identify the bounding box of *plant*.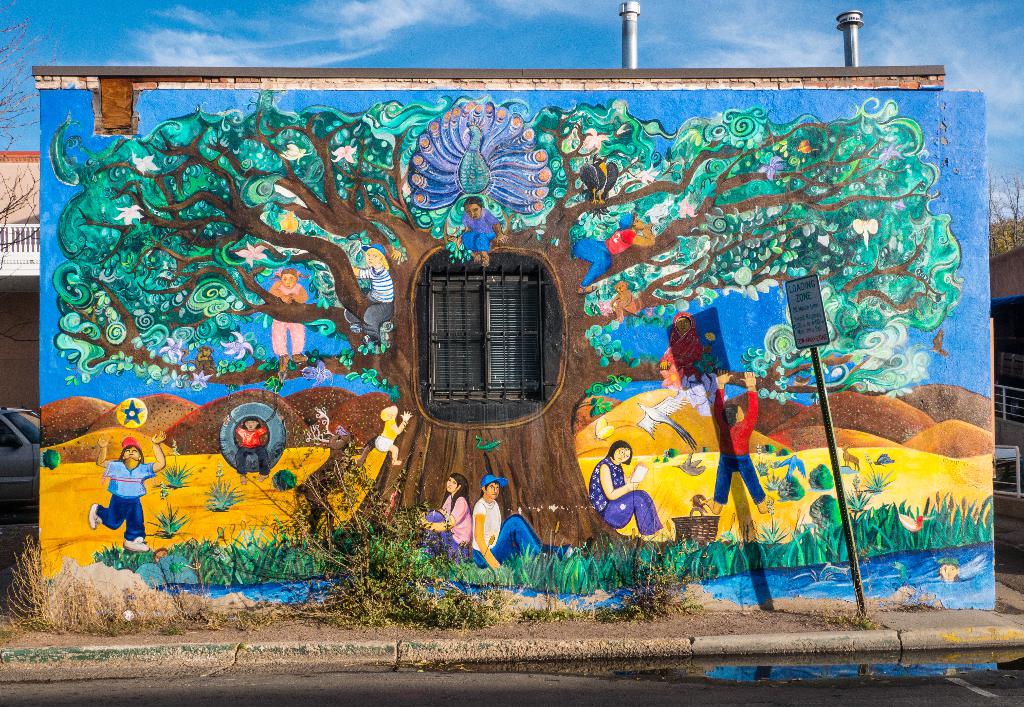
860 449 899 494.
